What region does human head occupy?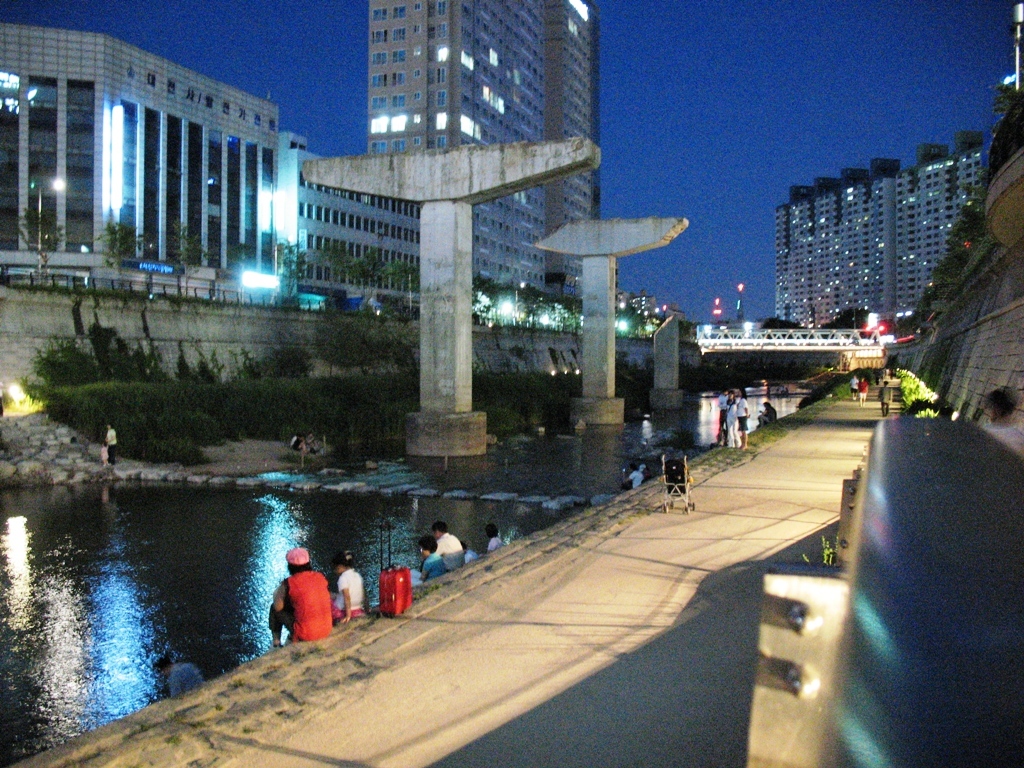
(459,537,471,555).
